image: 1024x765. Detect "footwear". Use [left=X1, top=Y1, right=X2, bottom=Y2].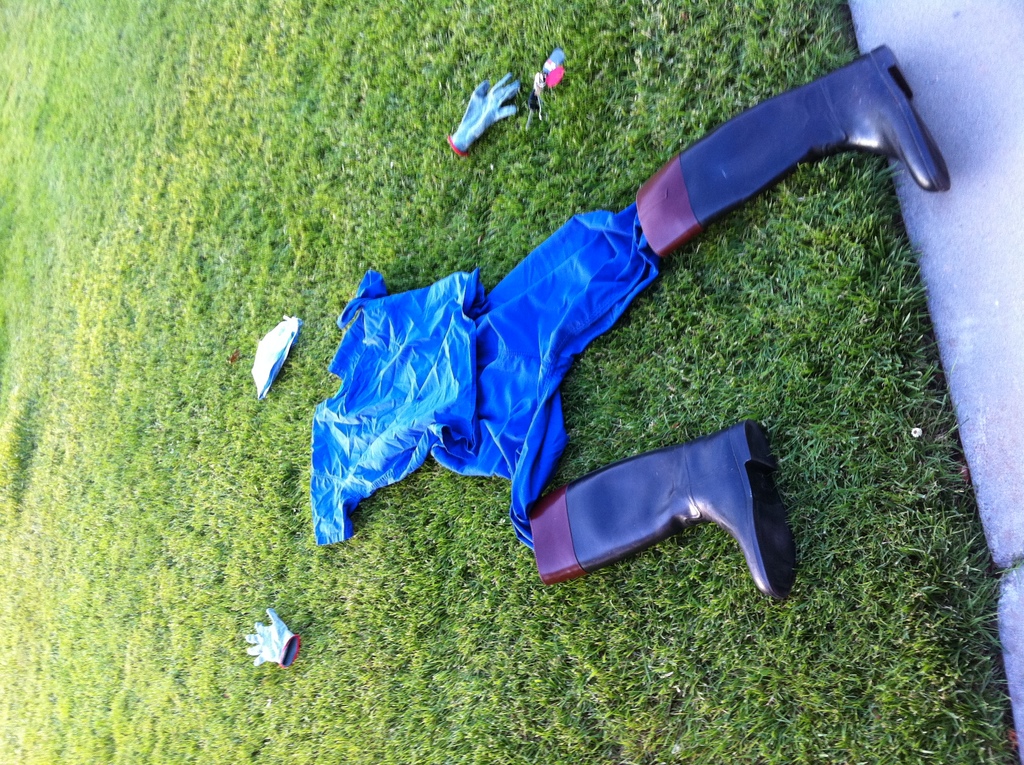
[left=529, top=419, right=808, bottom=596].
